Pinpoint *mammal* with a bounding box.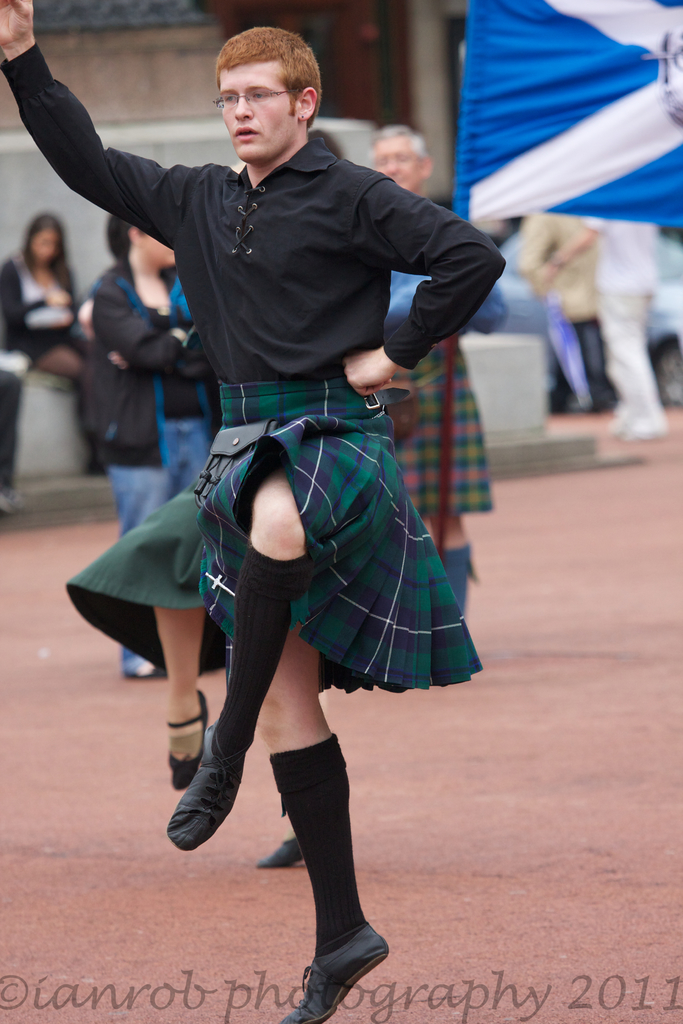
pyautogui.locateOnScreen(2, 212, 95, 474).
